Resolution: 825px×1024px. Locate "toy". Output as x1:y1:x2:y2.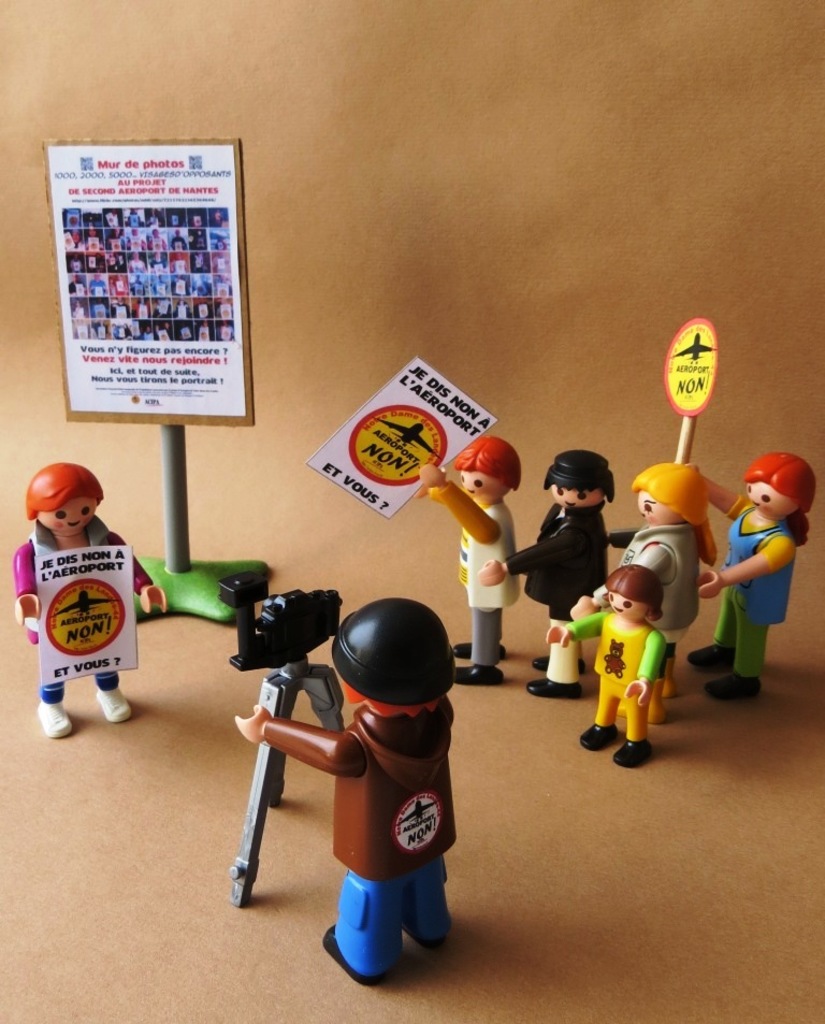
607:463:721:723.
